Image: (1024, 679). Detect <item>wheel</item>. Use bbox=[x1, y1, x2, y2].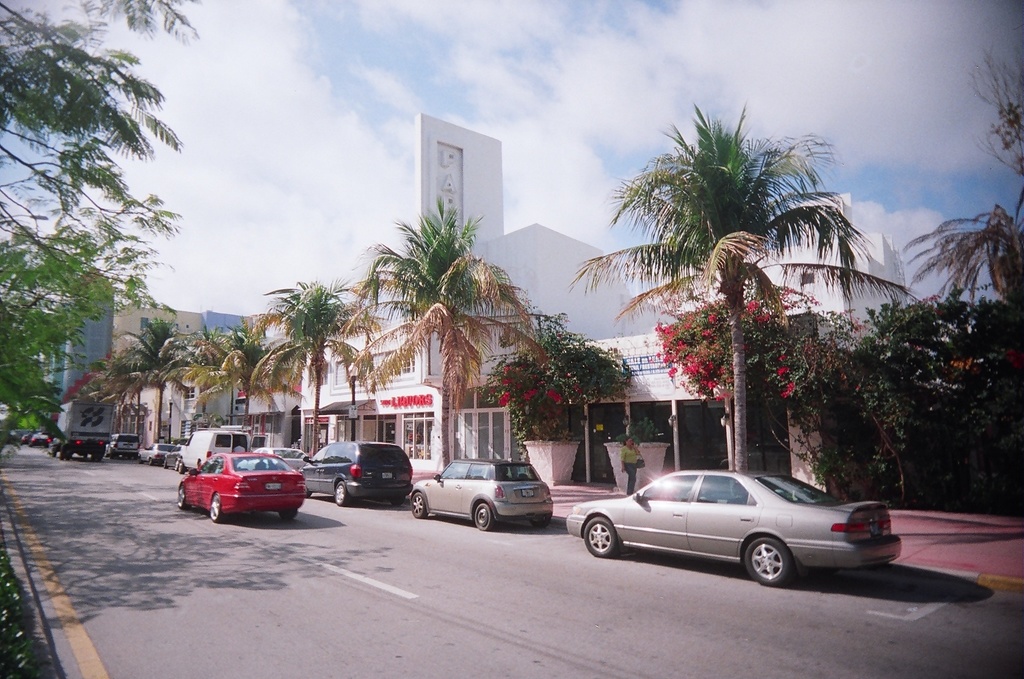
bbox=[475, 503, 494, 530].
